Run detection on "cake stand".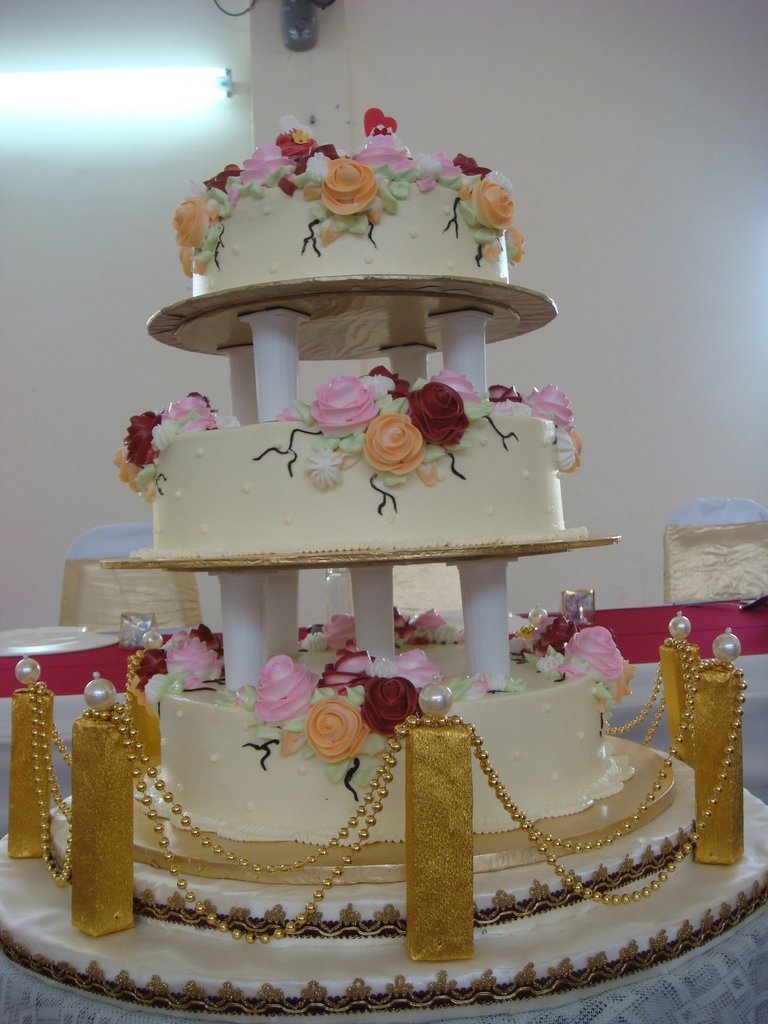
Result: 14:157:680:1008.
